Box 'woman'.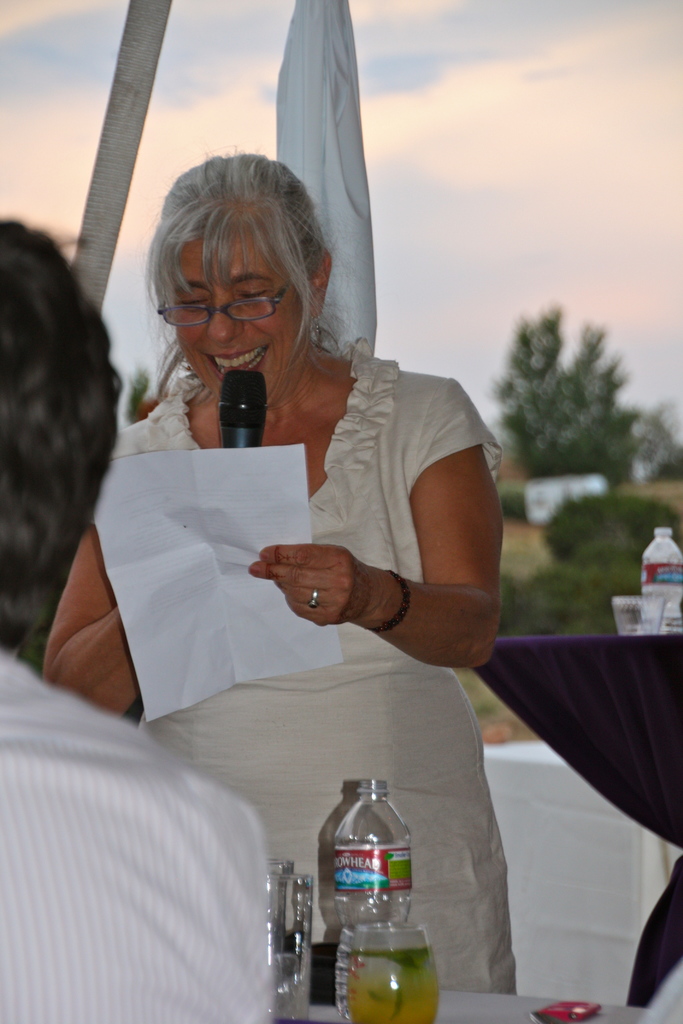
(x1=72, y1=132, x2=524, y2=982).
